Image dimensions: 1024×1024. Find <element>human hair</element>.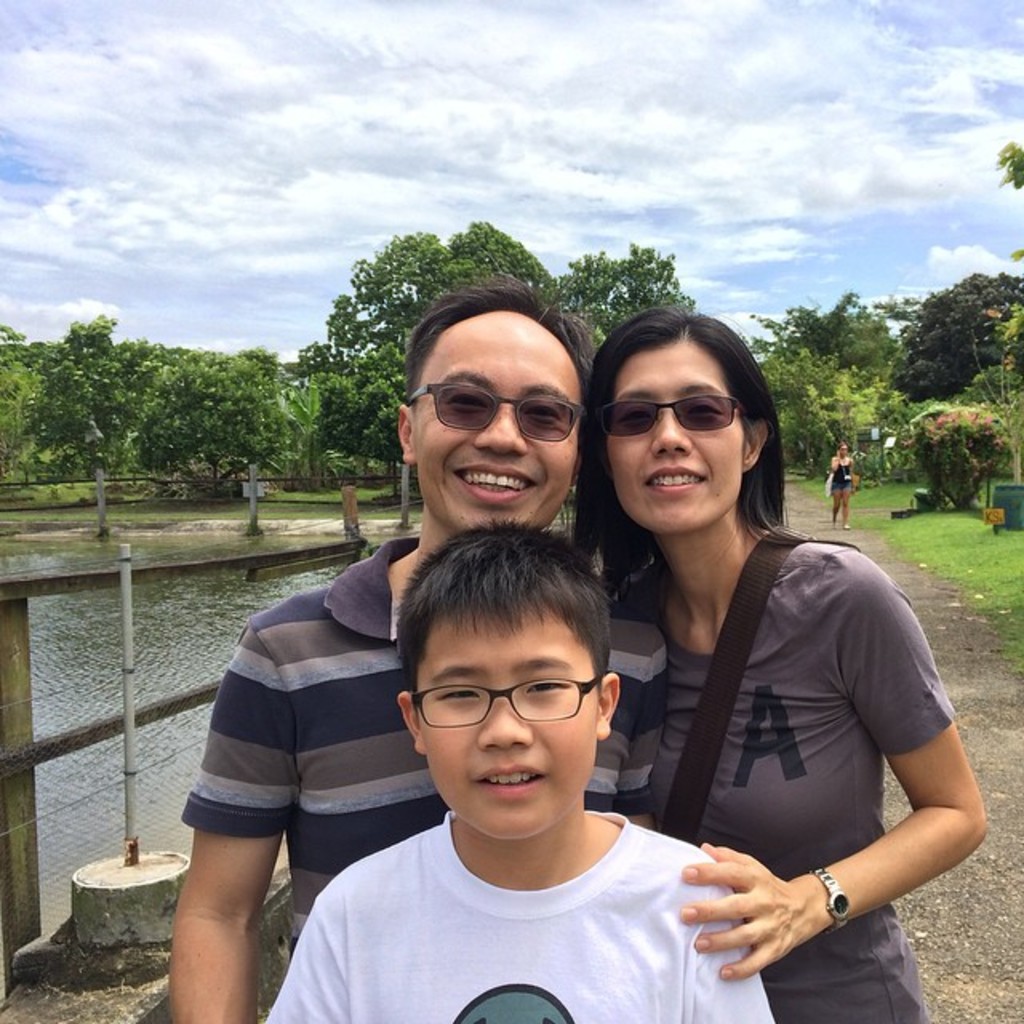
rect(395, 515, 613, 702).
